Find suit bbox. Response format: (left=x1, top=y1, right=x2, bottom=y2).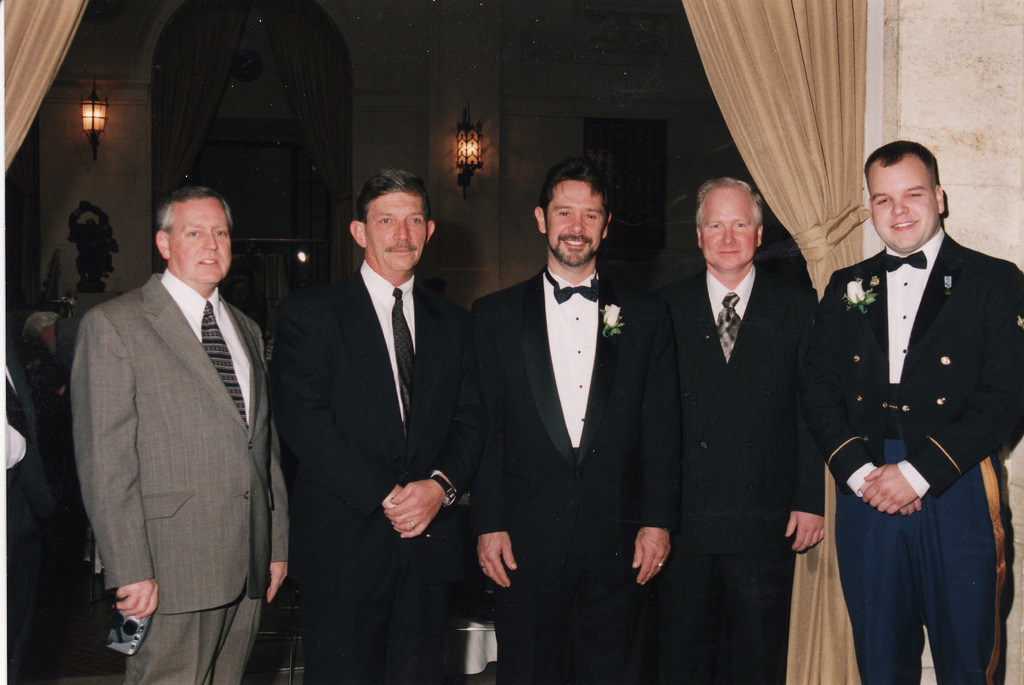
(left=269, top=255, right=483, bottom=684).
